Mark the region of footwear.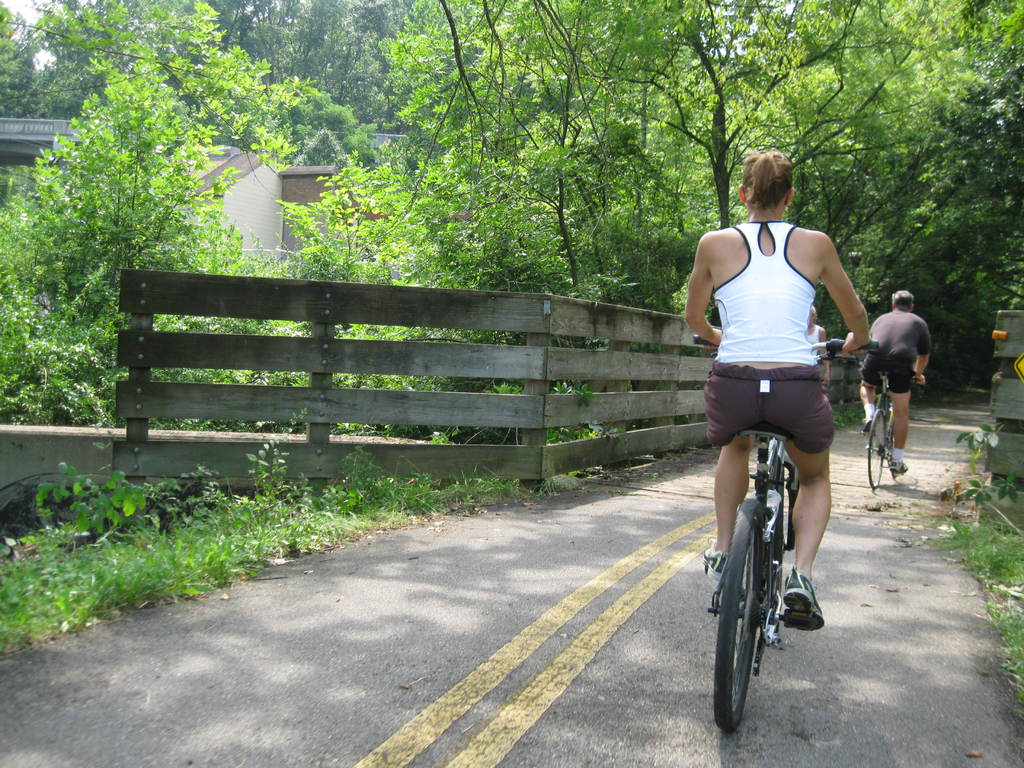
Region: <box>781,566,825,636</box>.
